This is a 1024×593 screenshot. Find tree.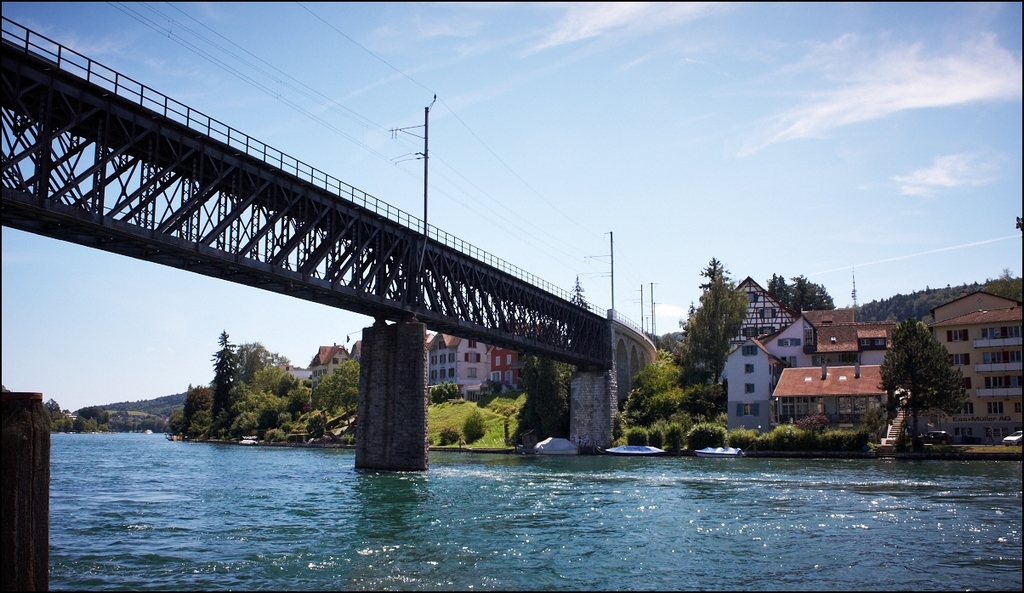
Bounding box: bbox=(770, 271, 837, 312).
